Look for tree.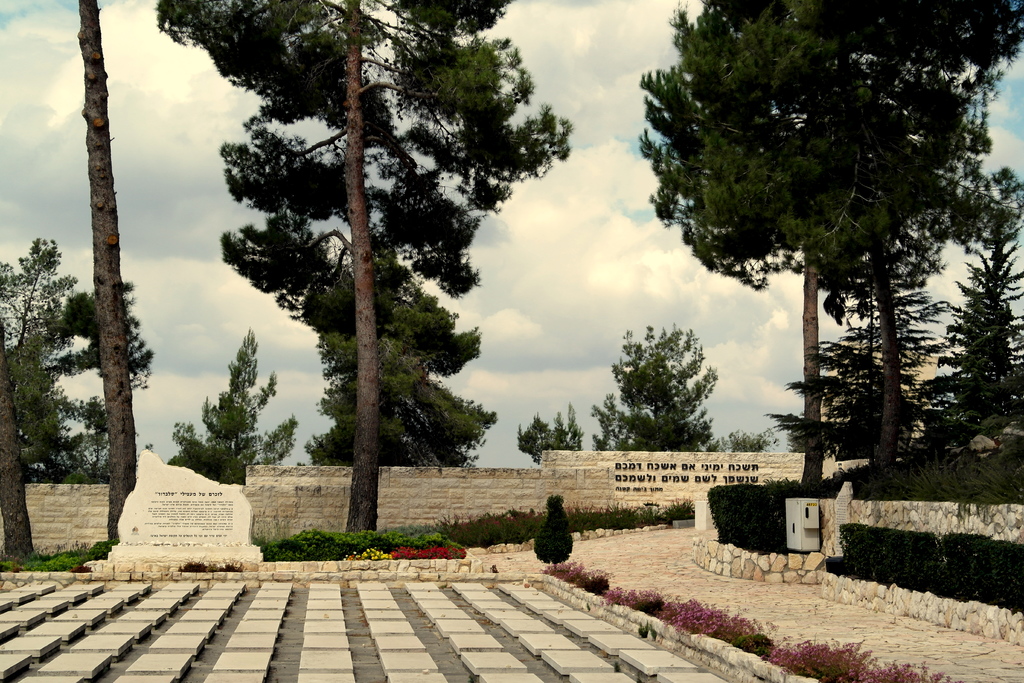
Found: {"x1": 906, "y1": 220, "x2": 1023, "y2": 502}.
